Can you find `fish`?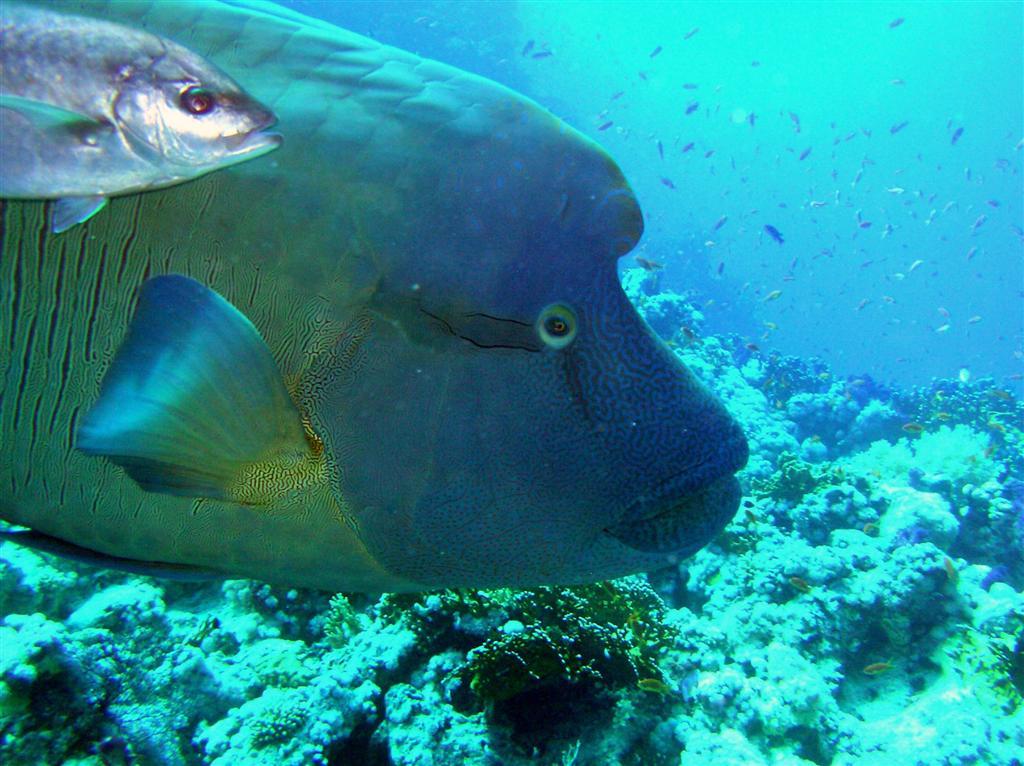
Yes, bounding box: box=[0, 0, 746, 597].
